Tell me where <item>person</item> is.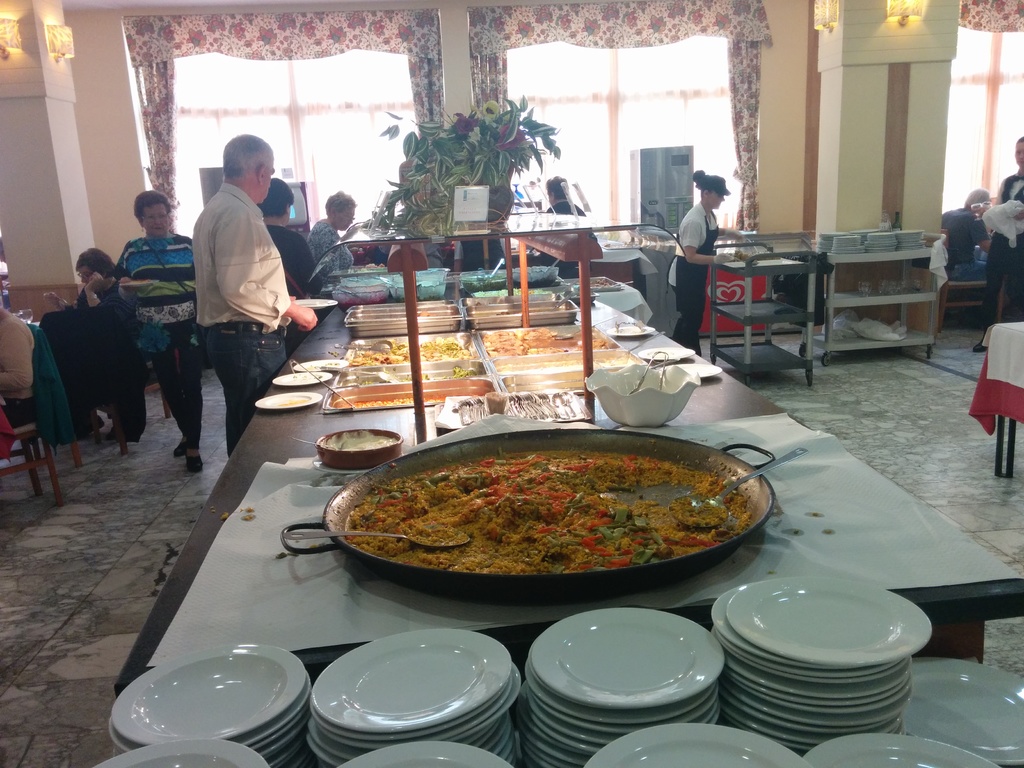
<item>person</item> is at 191, 131, 320, 460.
